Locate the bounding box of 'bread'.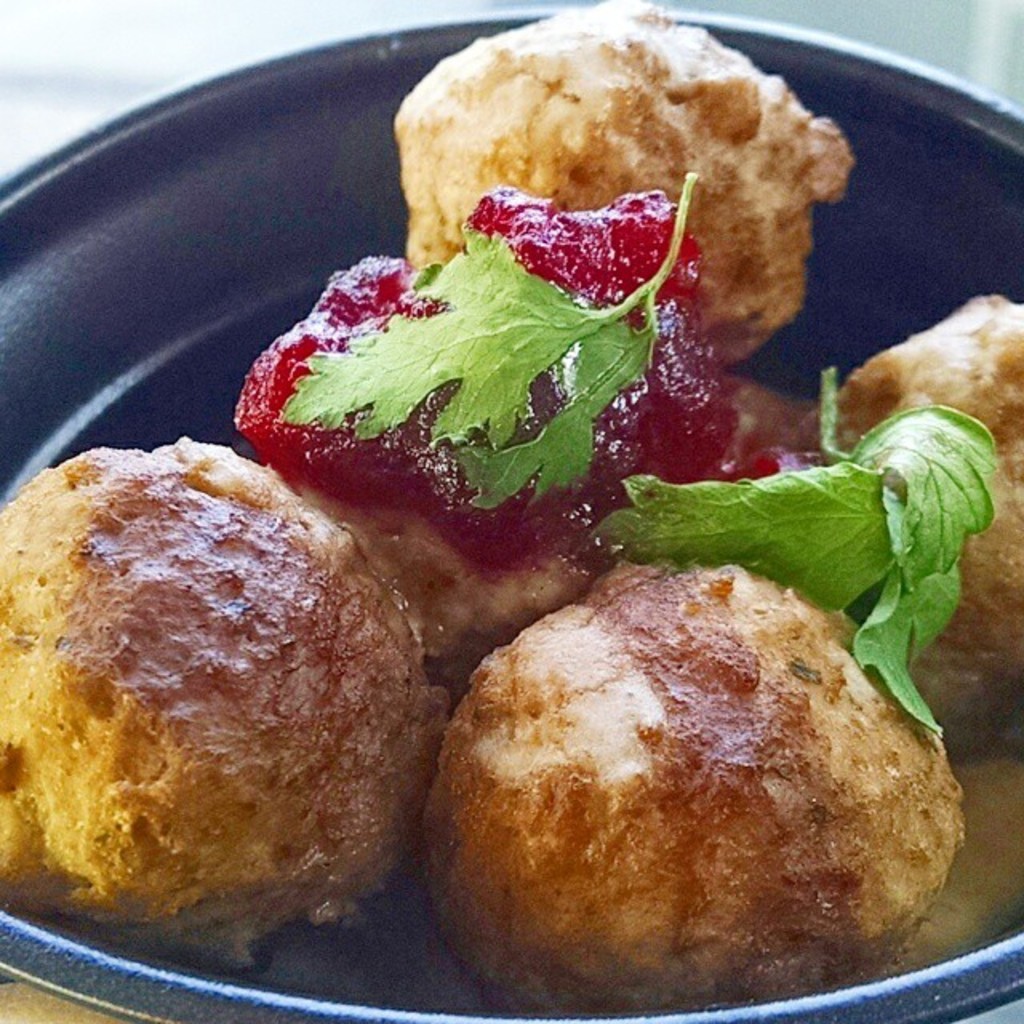
Bounding box: box=[426, 544, 923, 1023].
